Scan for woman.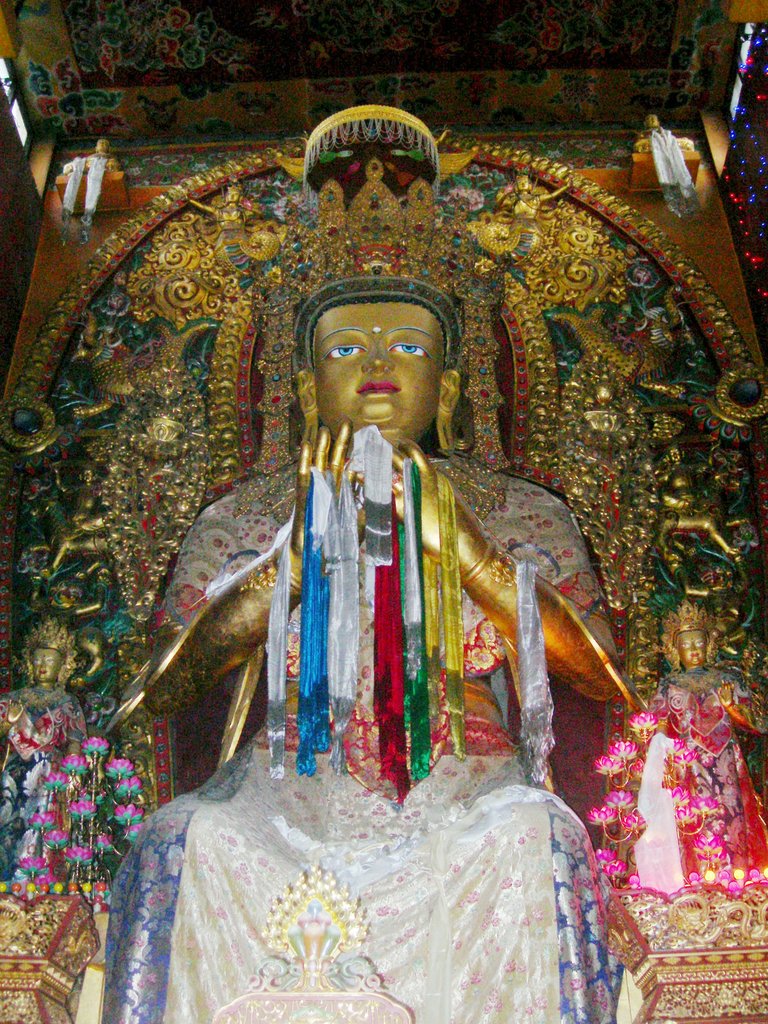
Scan result: box=[0, 613, 166, 918].
